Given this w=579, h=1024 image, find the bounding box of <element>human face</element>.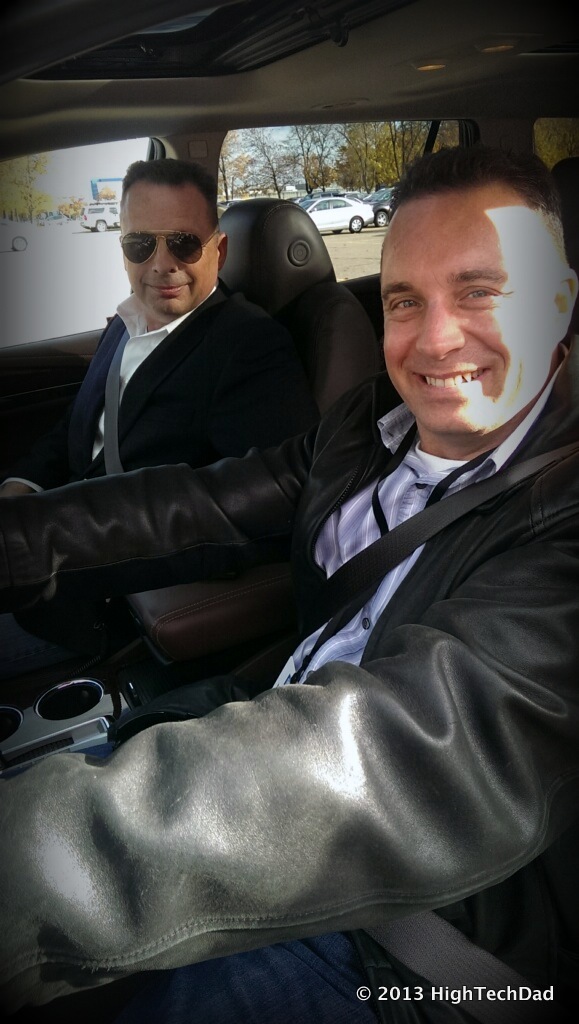
select_region(374, 166, 551, 447).
